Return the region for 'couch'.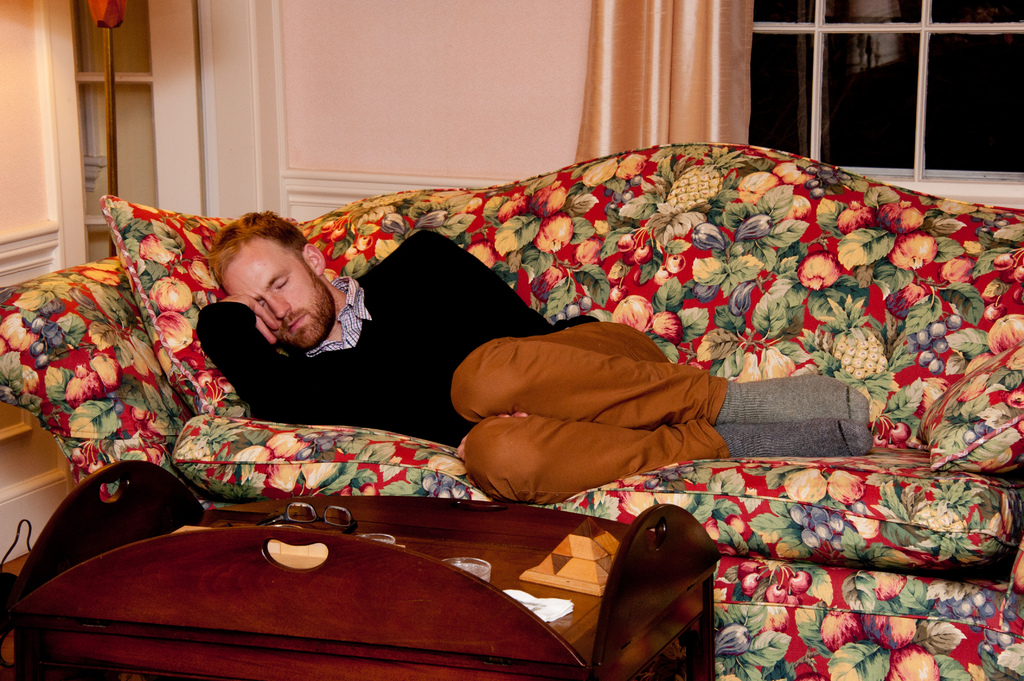
(left=0, top=144, right=1023, bottom=680).
